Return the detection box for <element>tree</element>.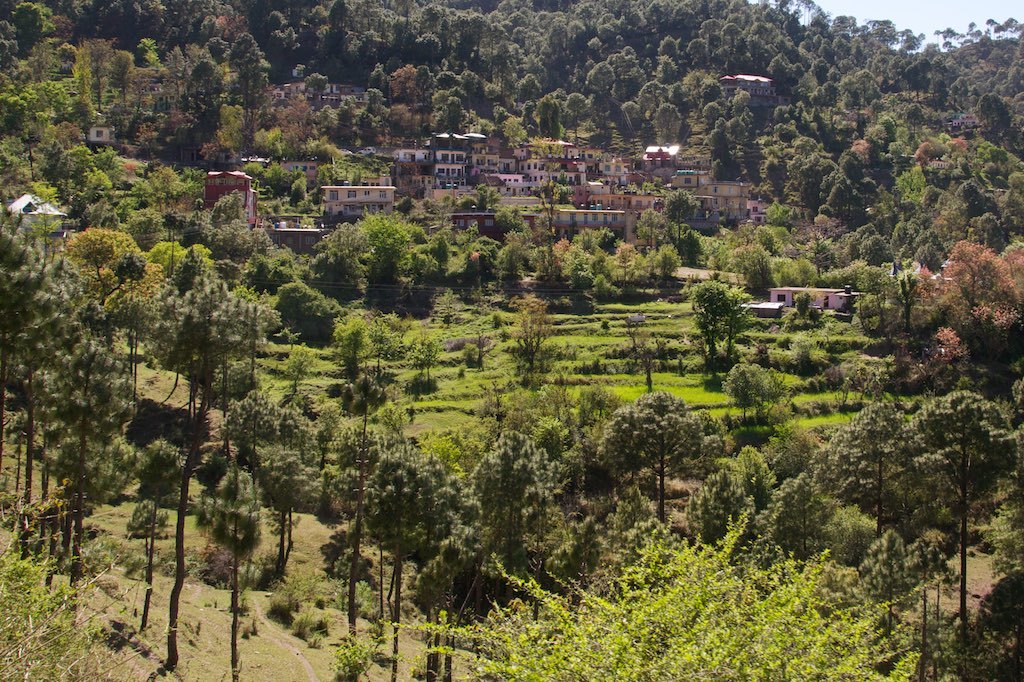
bbox(150, 275, 264, 425).
